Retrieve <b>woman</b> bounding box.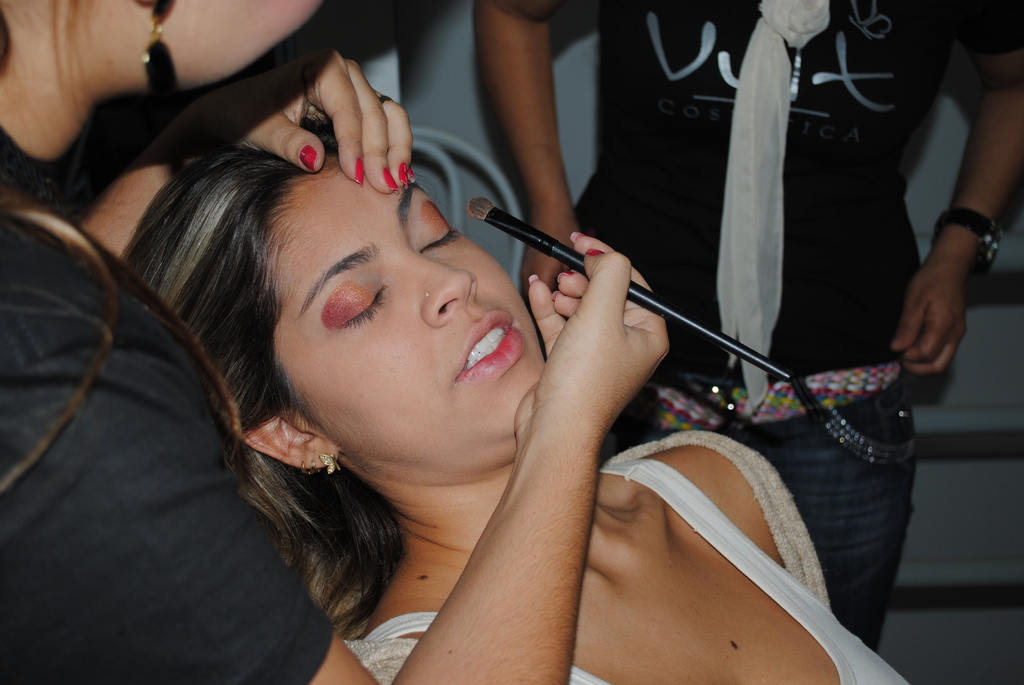
Bounding box: [left=468, top=0, right=1023, bottom=657].
